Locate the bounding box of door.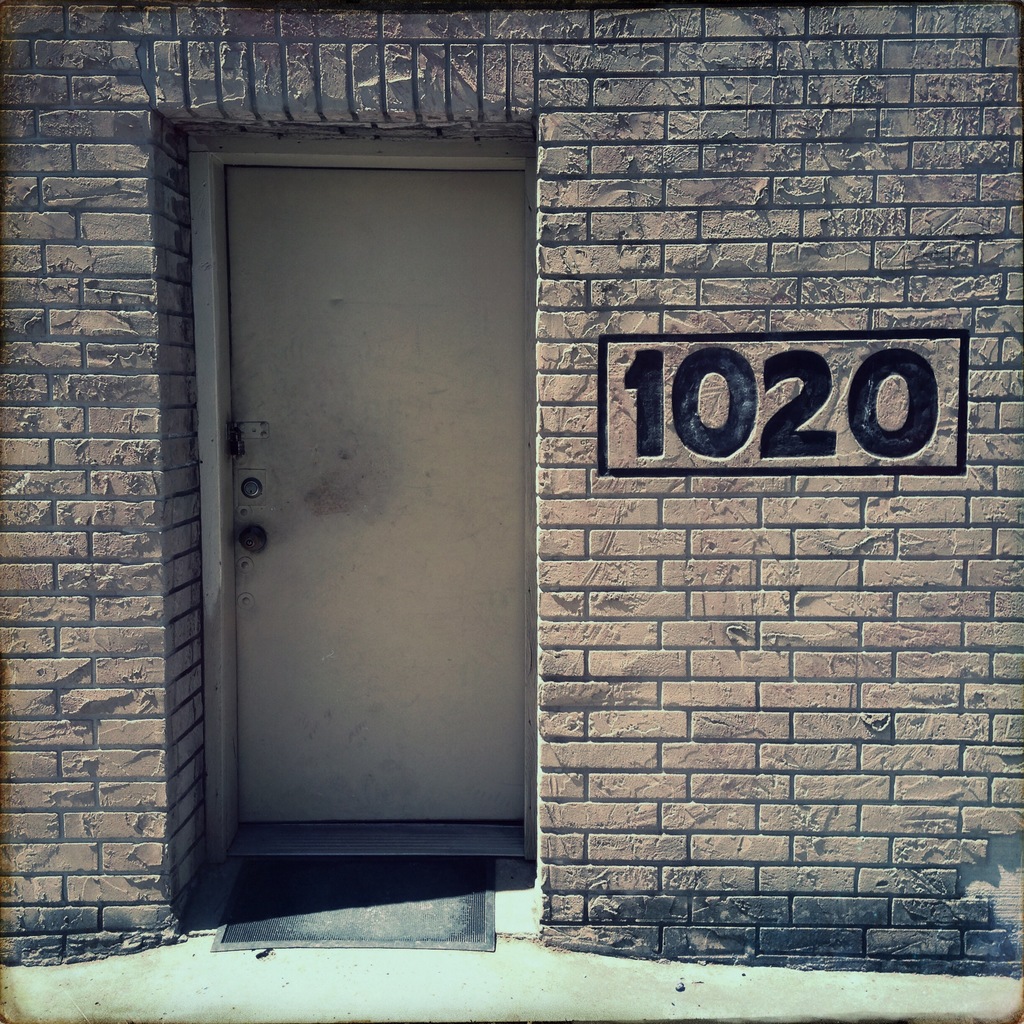
Bounding box: pyautogui.locateOnScreen(163, 108, 559, 914).
